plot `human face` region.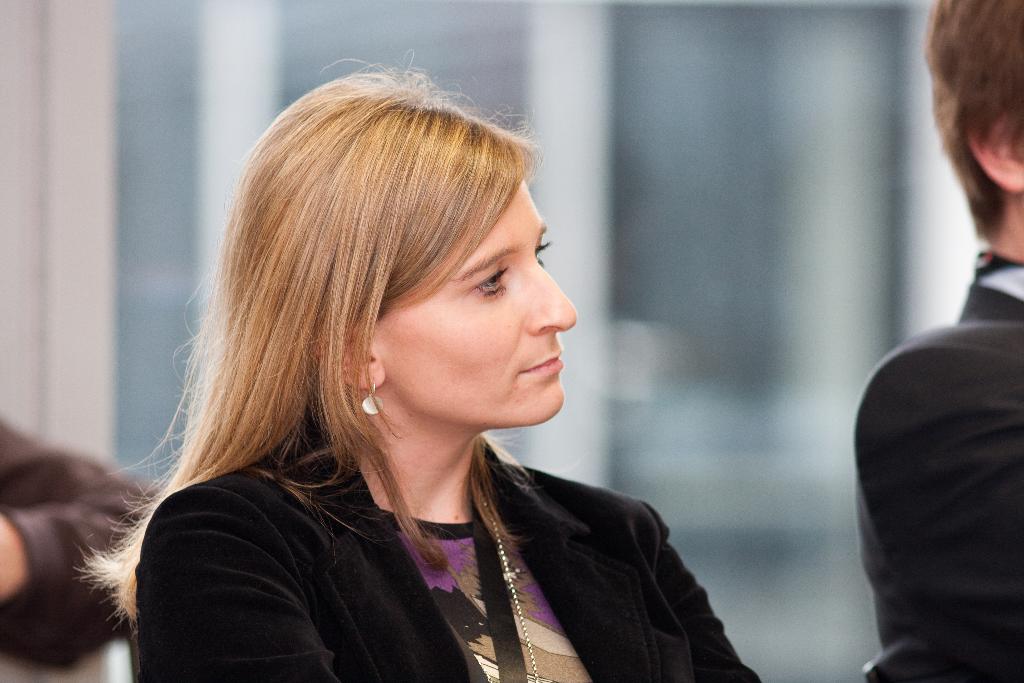
Plotted at [374,177,575,420].
